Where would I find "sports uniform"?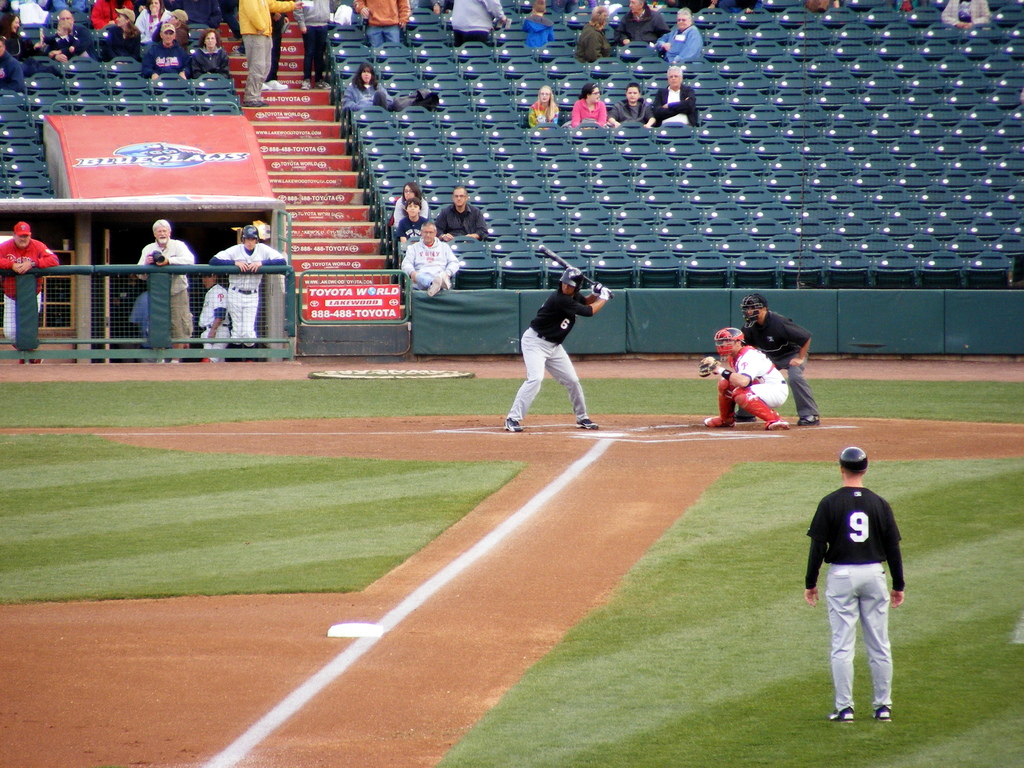
At <box>733,294,820,426</box>.
